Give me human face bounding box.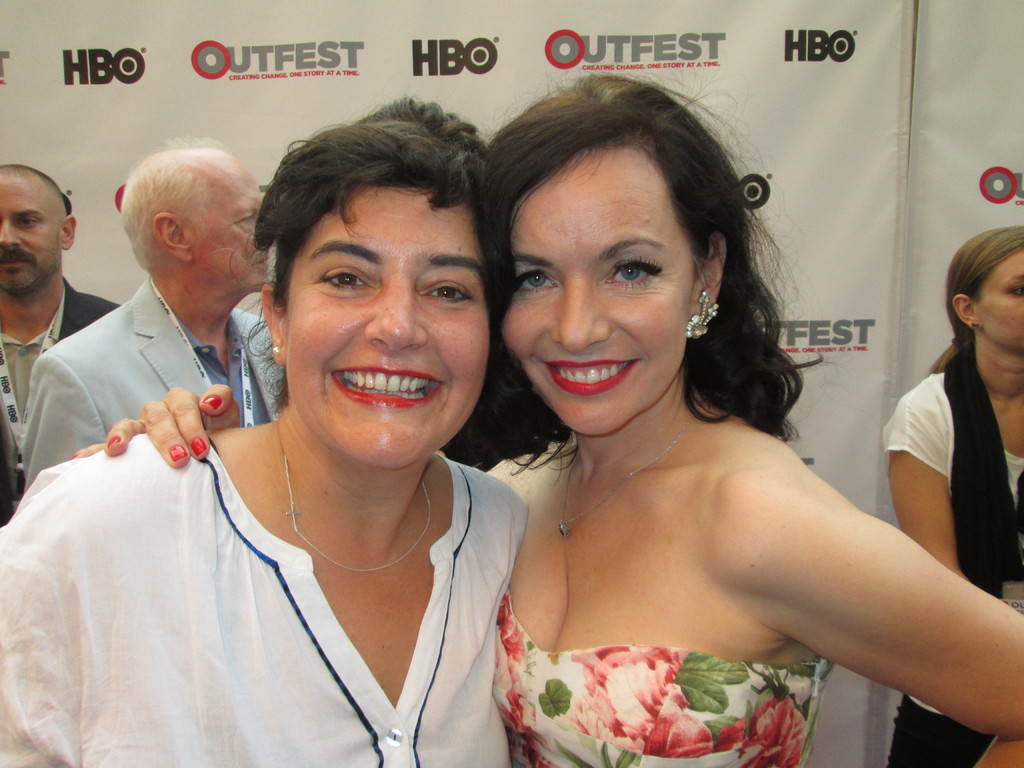
(976,248,1023,349).
